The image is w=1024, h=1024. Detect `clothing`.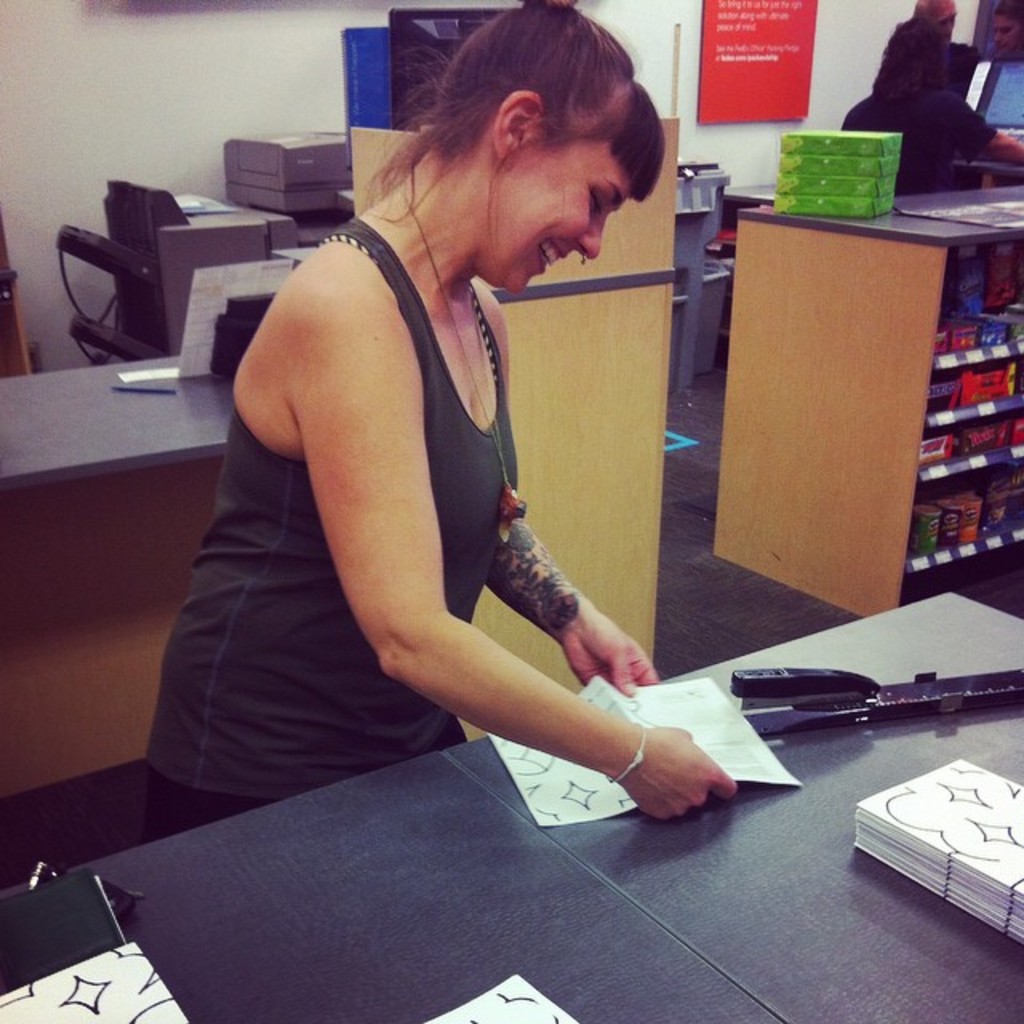
Detection: {"left": 941, "top": 37, "right": 986, "bottom": 94}.
